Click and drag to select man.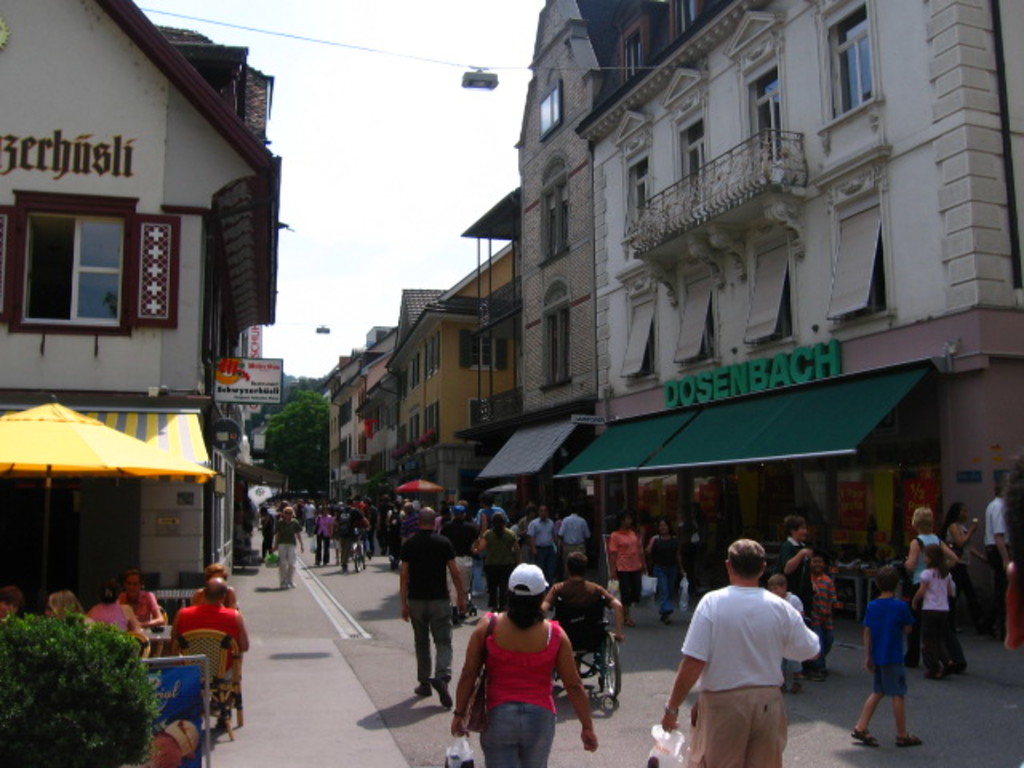
Selection: rect(525, 504, 558, 570).
